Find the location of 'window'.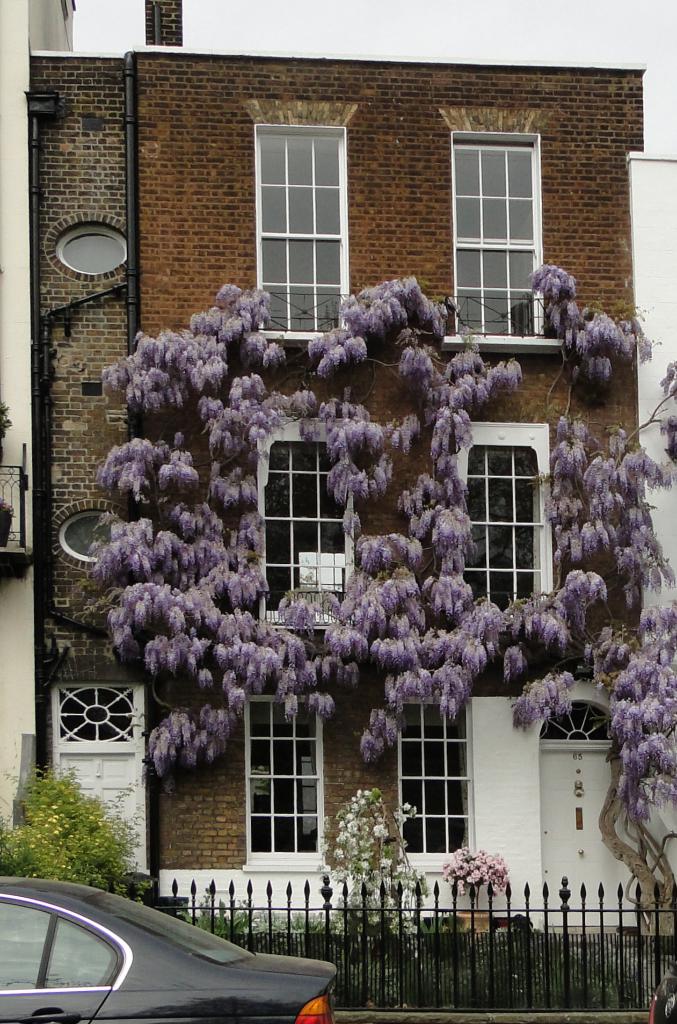
Location: crop(403, 697, 475, 870).
